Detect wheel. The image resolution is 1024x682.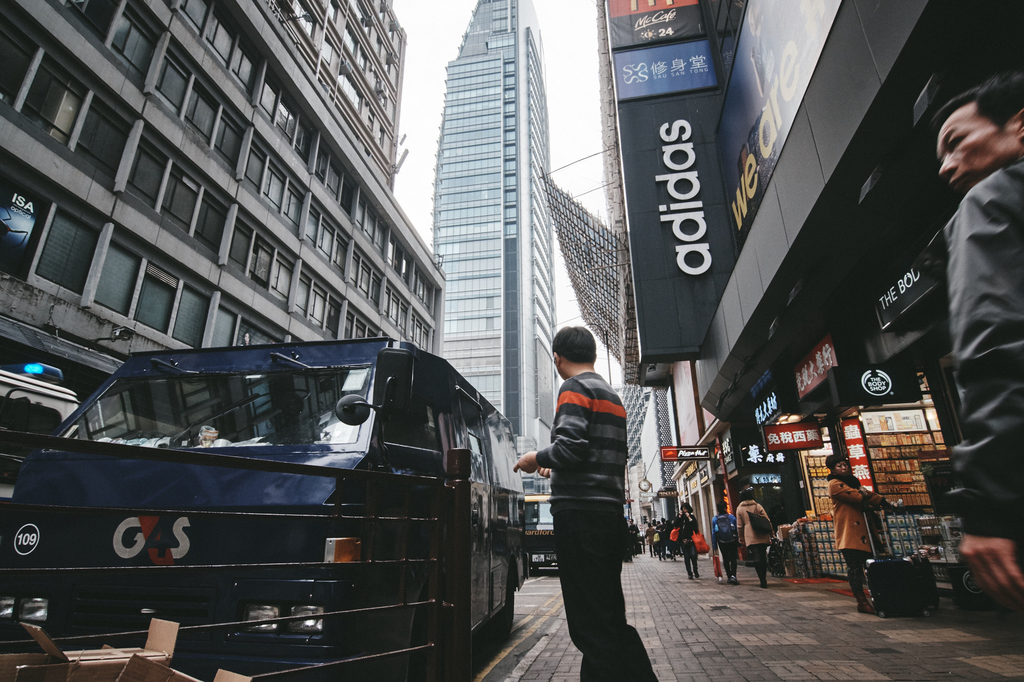
Rect(955, 562, 997, 607).
